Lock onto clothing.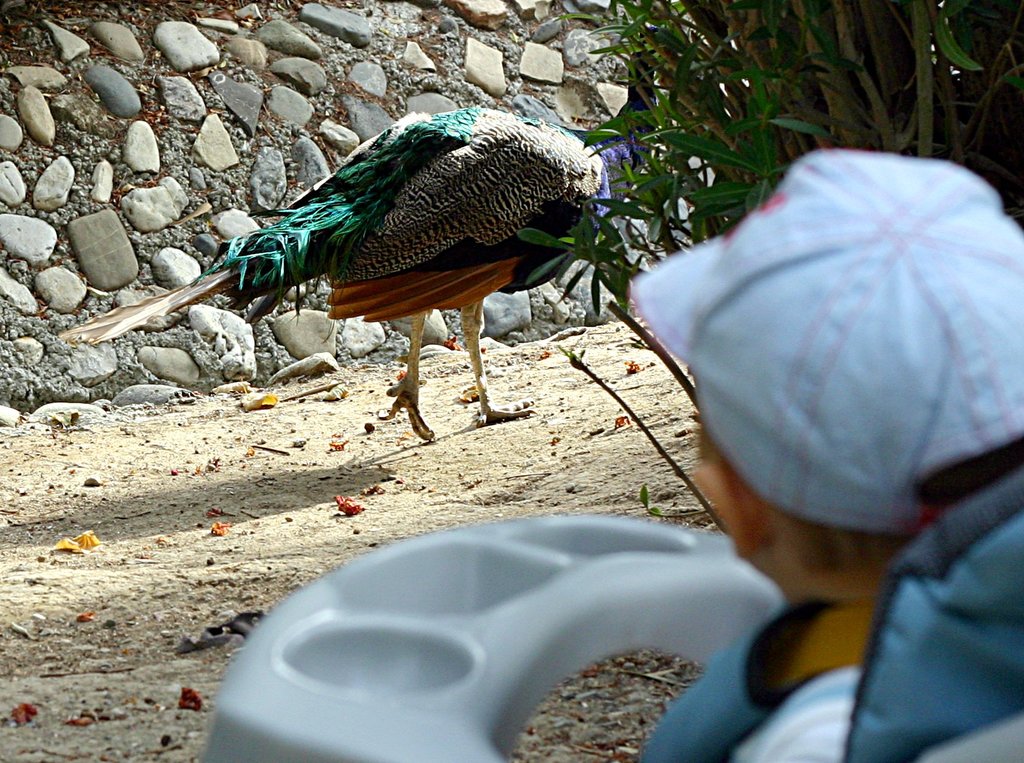
Locked: <bbox>632, 464, 1023, 762</bbox>.
